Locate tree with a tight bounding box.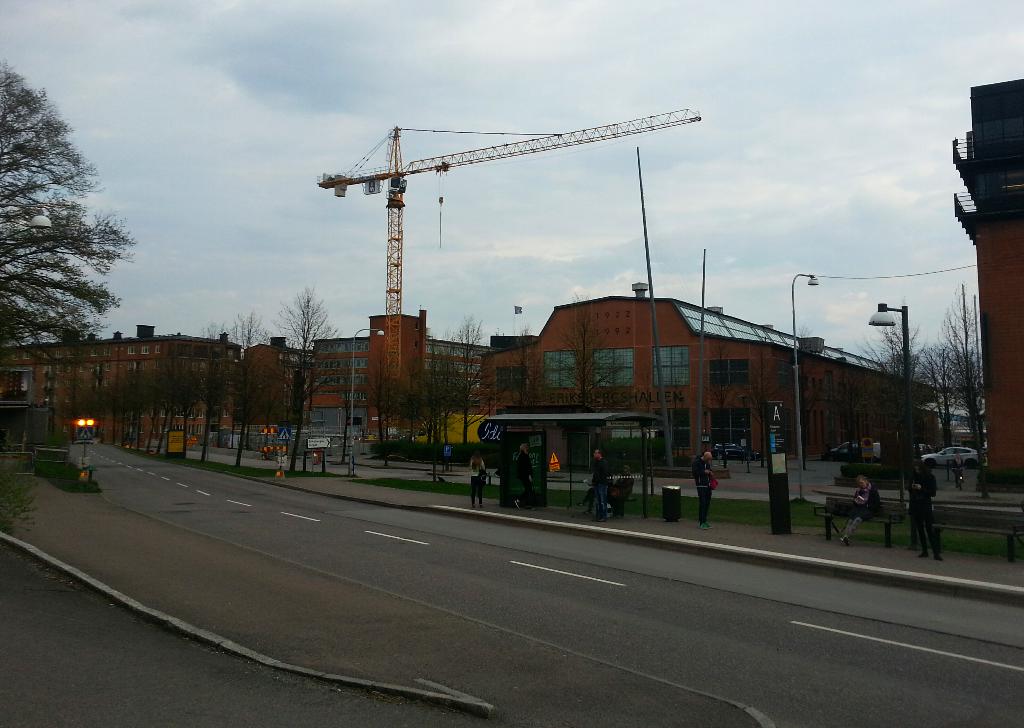
pyautogui.locateOnScreen(849, 301, 925, 472).
